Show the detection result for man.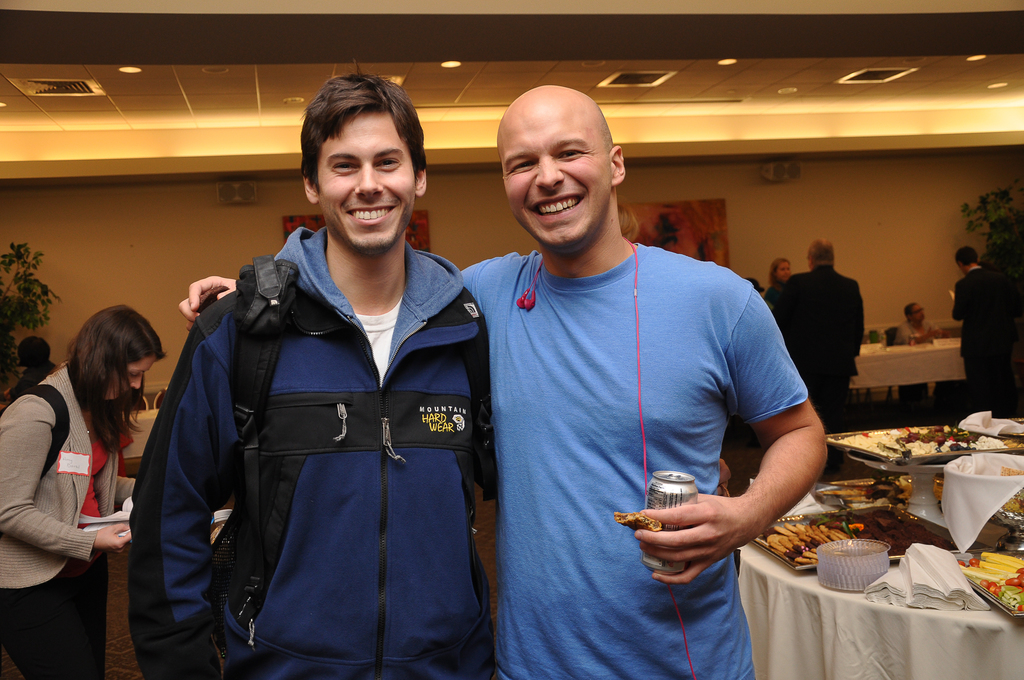
{"left": 177, "top": 79, "right": 835, "bottom": 679}.
